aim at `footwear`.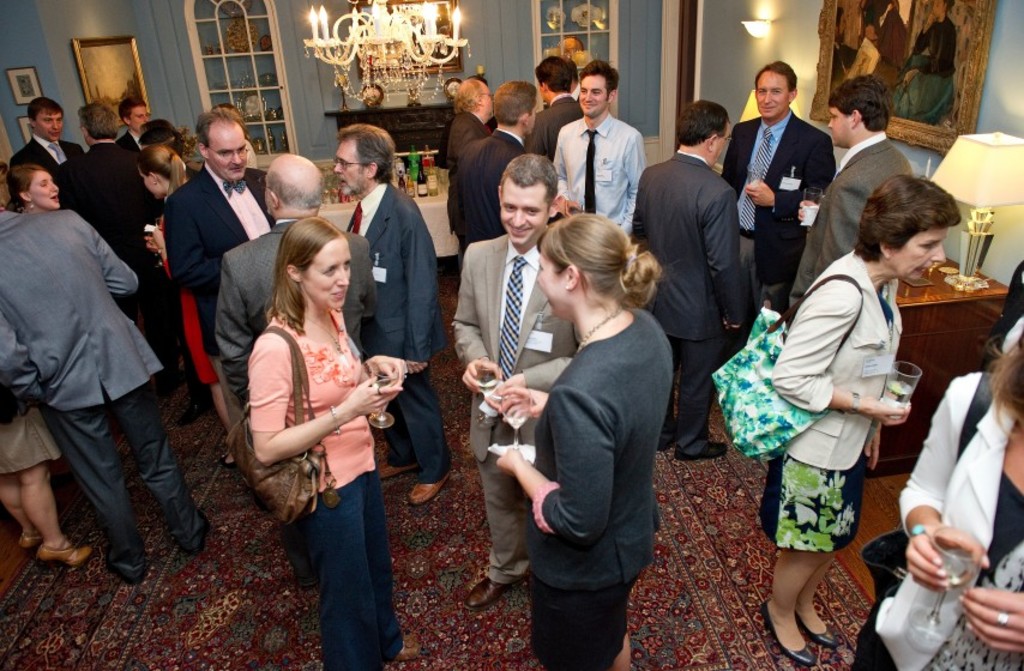
Aimed at <box>183,394,209,421</box>.
